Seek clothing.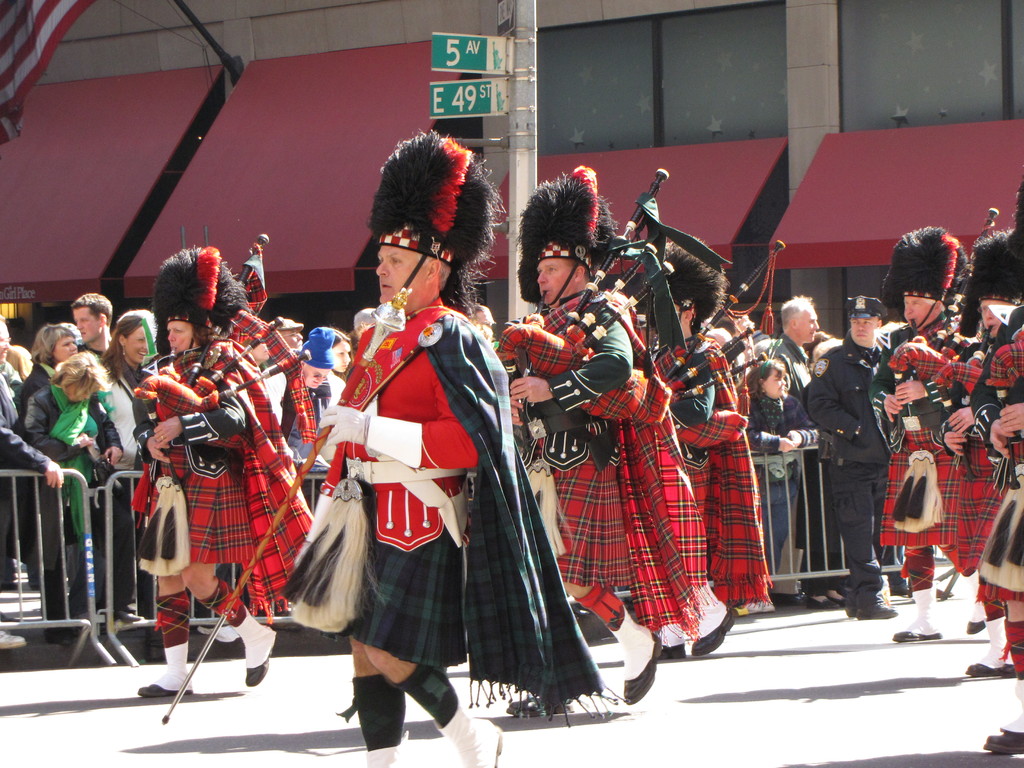
<bbox>810, 326, 882, 607</bbox>.
